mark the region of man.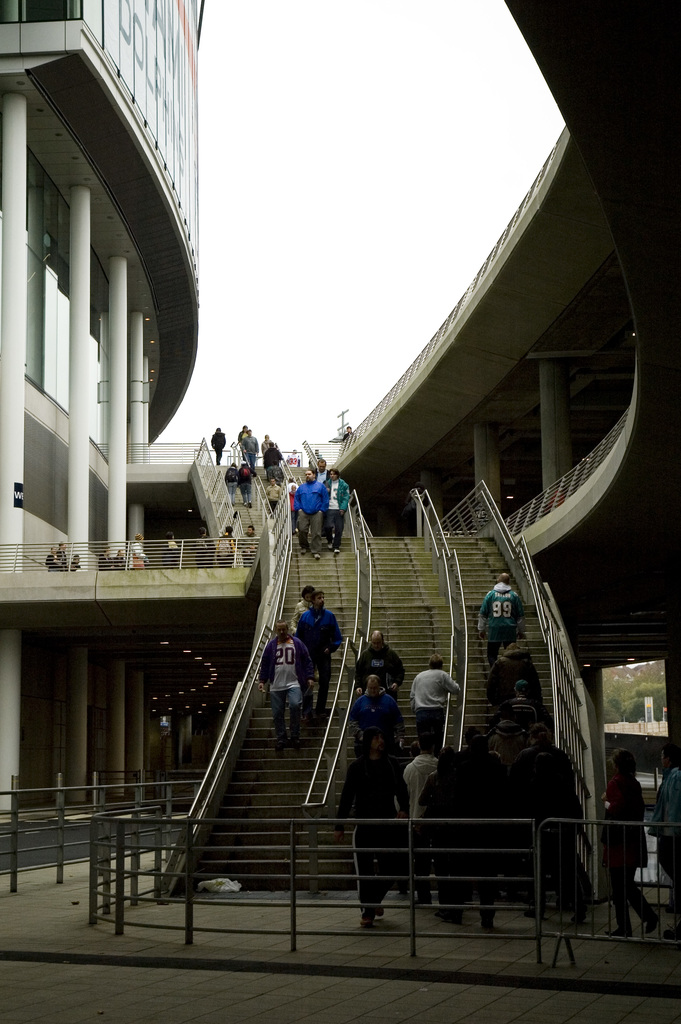
Region: 293:462:334:555.
